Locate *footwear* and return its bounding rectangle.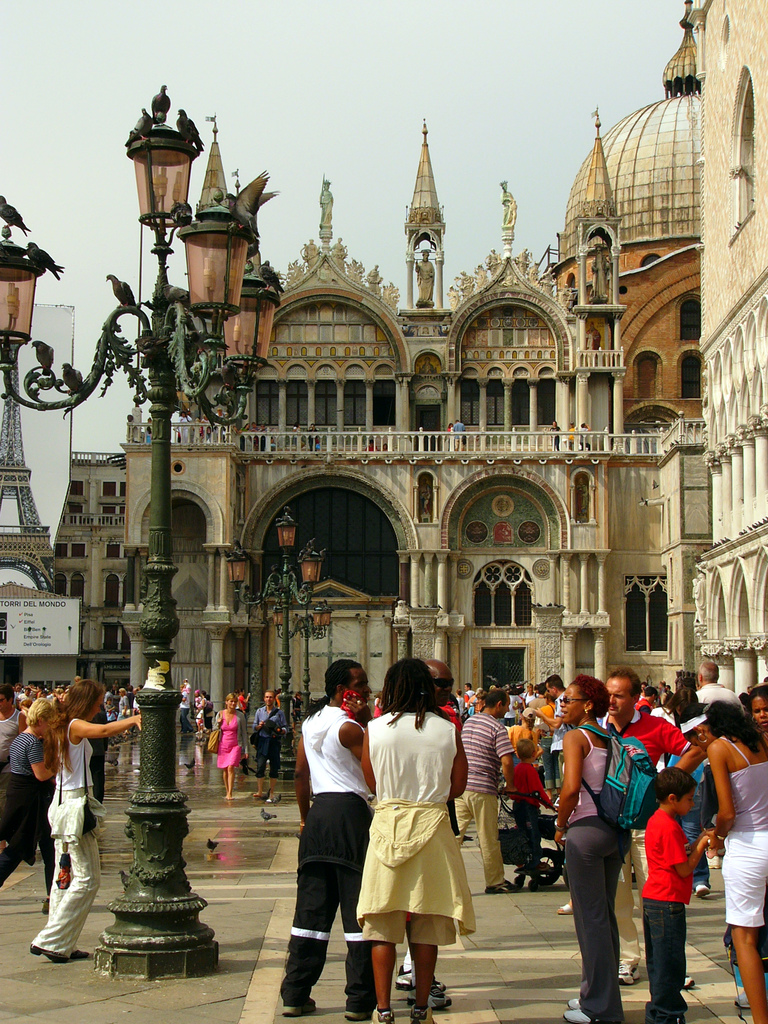
74/952/93/963.
